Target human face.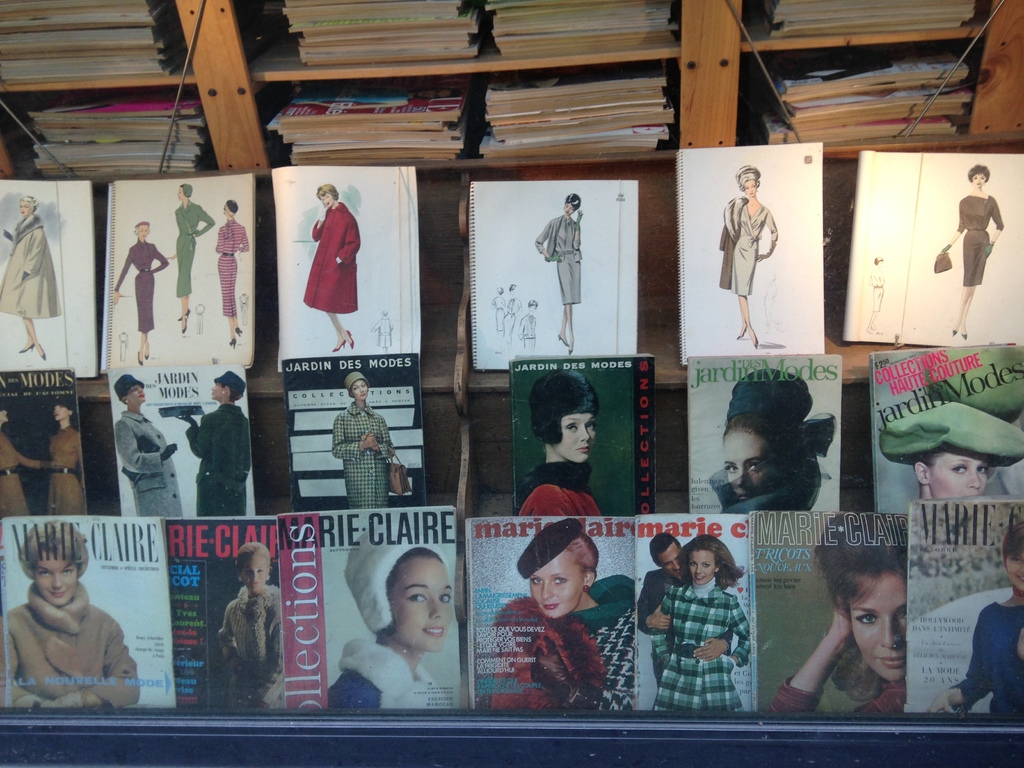
Target region: [x1=971, y1=173, x2=987, y2=188].
